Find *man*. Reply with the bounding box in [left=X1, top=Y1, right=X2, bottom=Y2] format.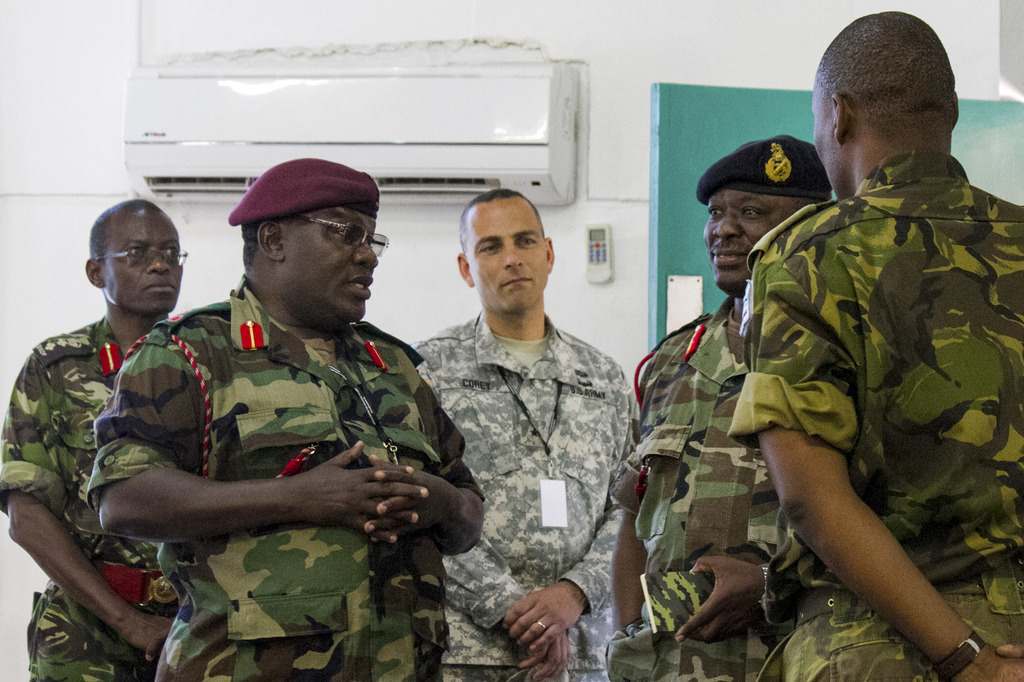
[left=724, top=2, right=1023, bottom=681].
